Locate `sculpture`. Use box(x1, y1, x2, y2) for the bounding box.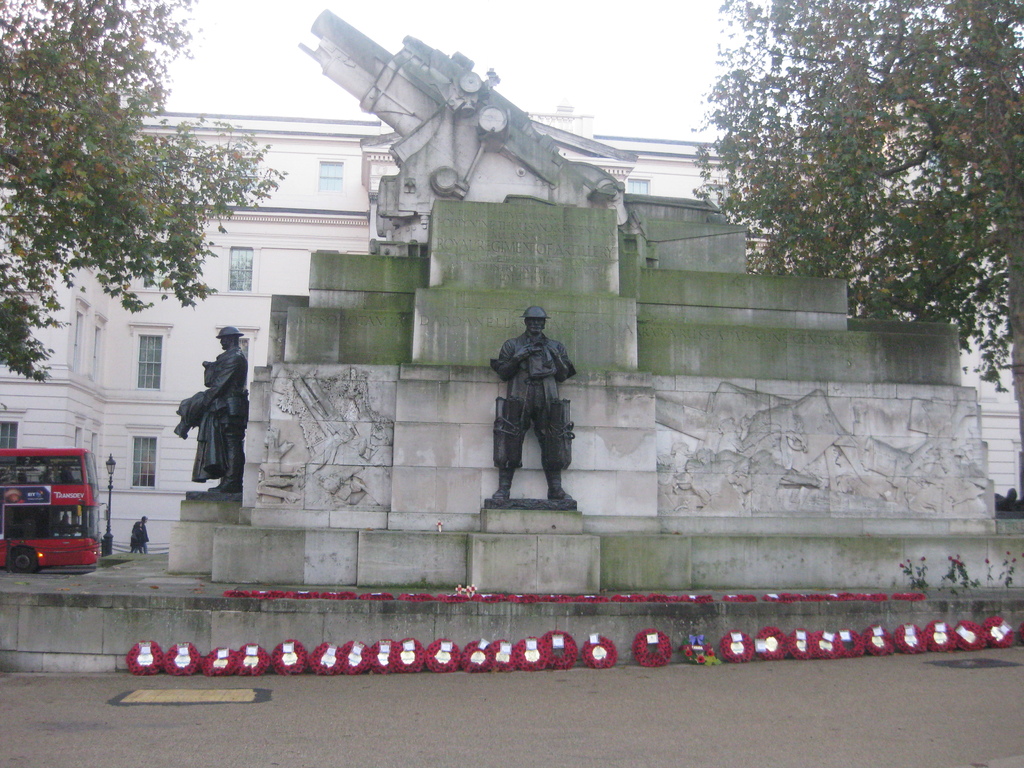
box(483, 295, 580, 527).
